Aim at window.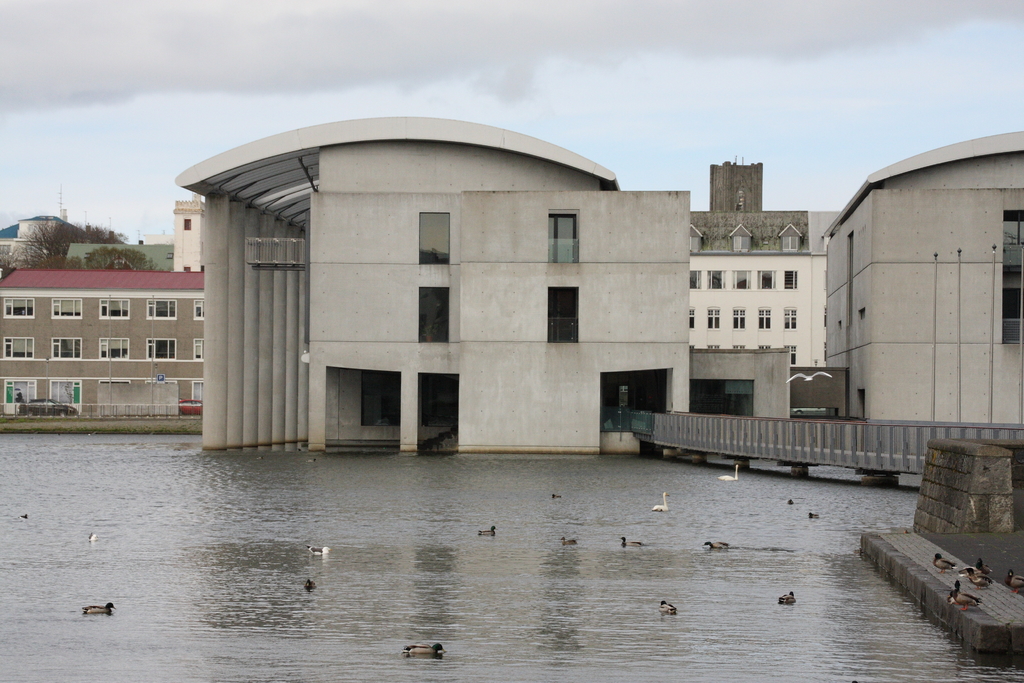
Aimed at select_region(783, 344, 795, 363).
